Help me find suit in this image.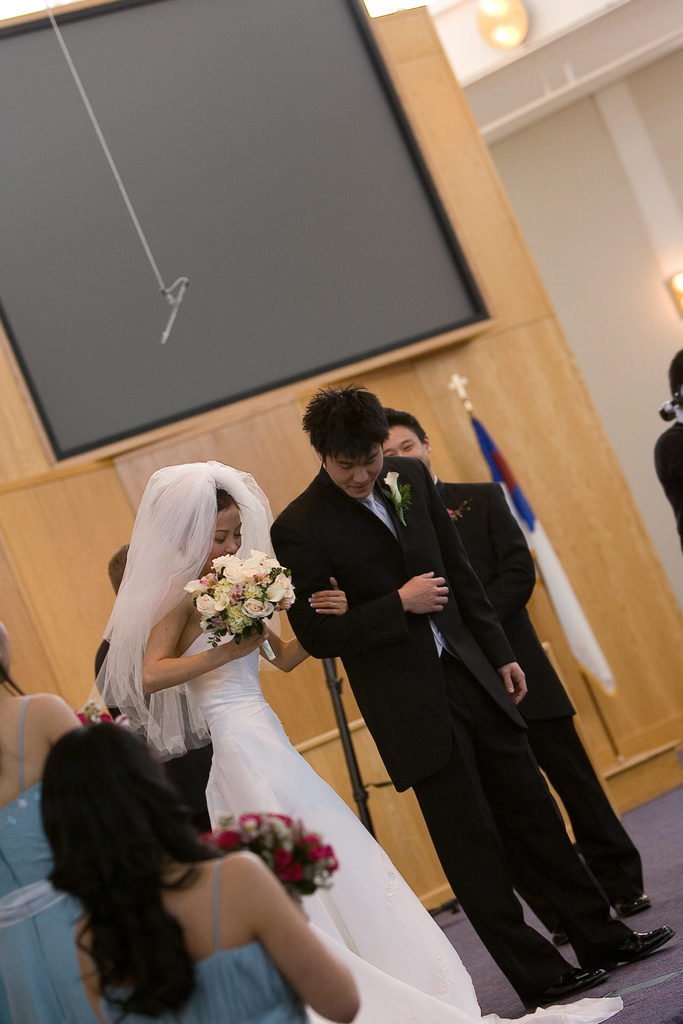
Found it: <box>293,408,604,968</box>.
